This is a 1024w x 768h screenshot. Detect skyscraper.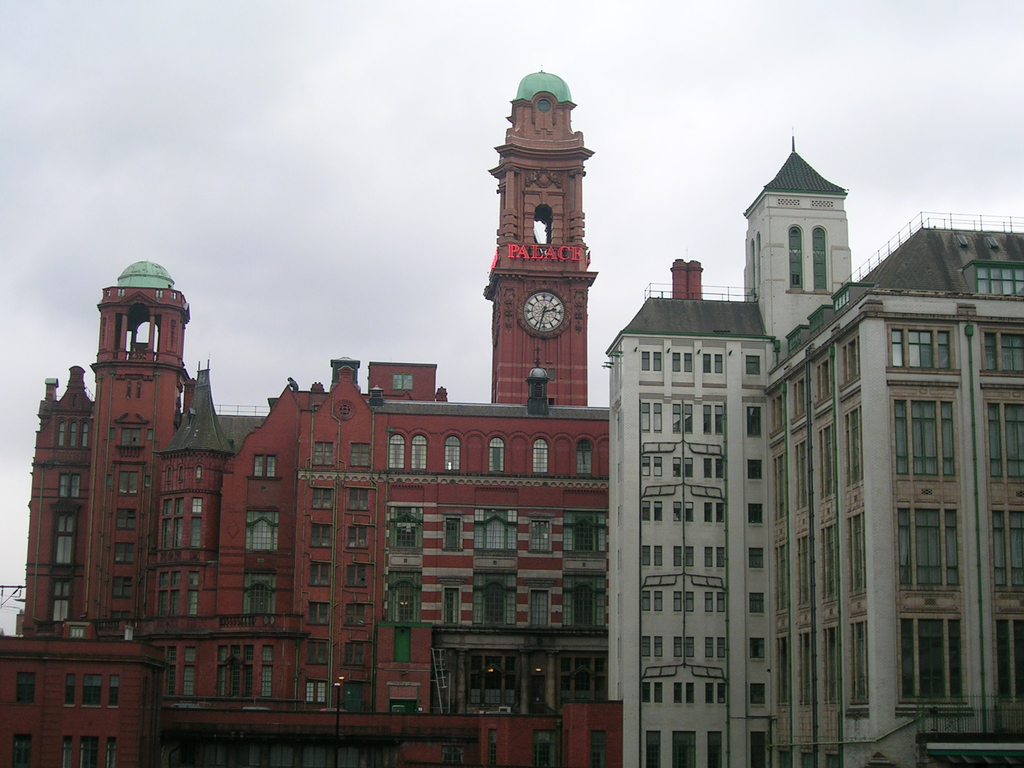
bbox(683, 172, 1003, 767).
